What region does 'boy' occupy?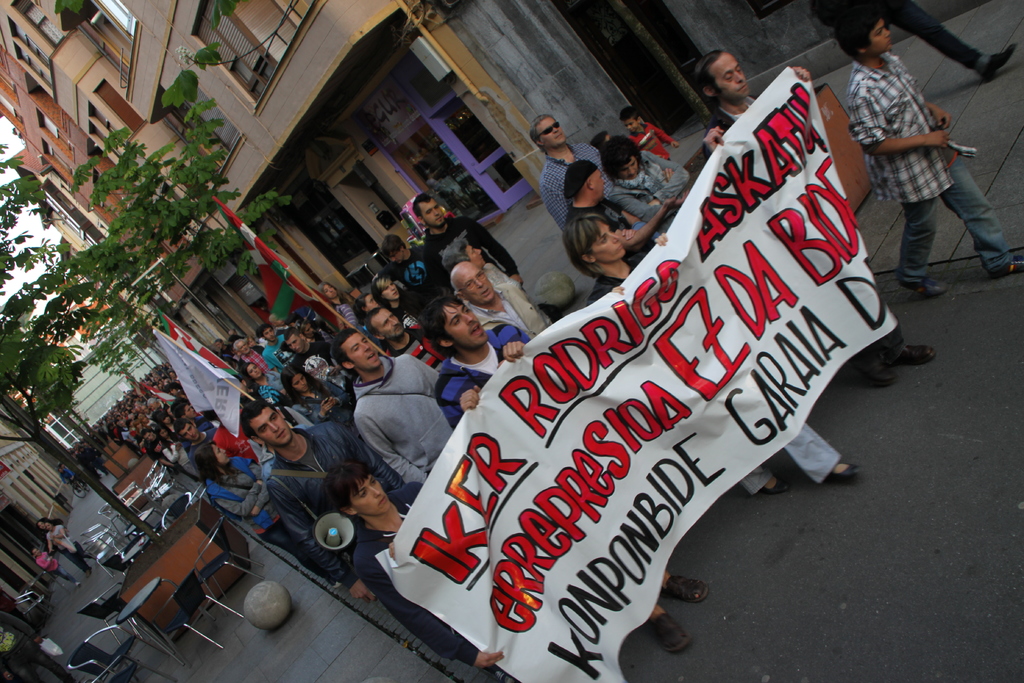
left=623, top=103, right=681, bottom=169.
